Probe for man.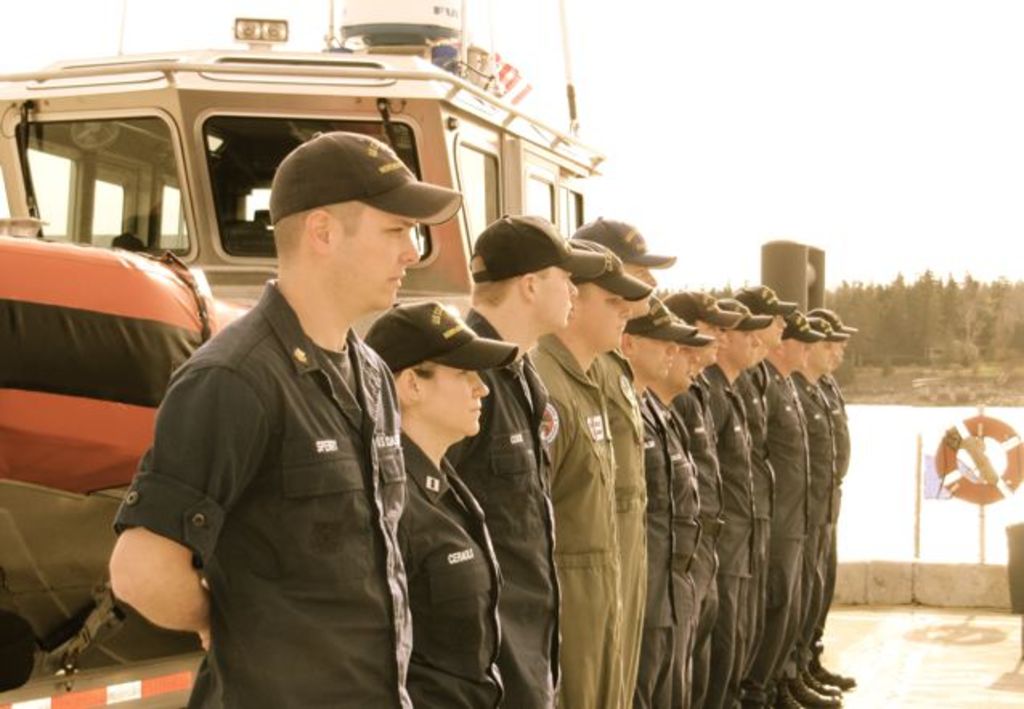
Probe result: [x1=425, y1=223, x2=612, y2=707].
